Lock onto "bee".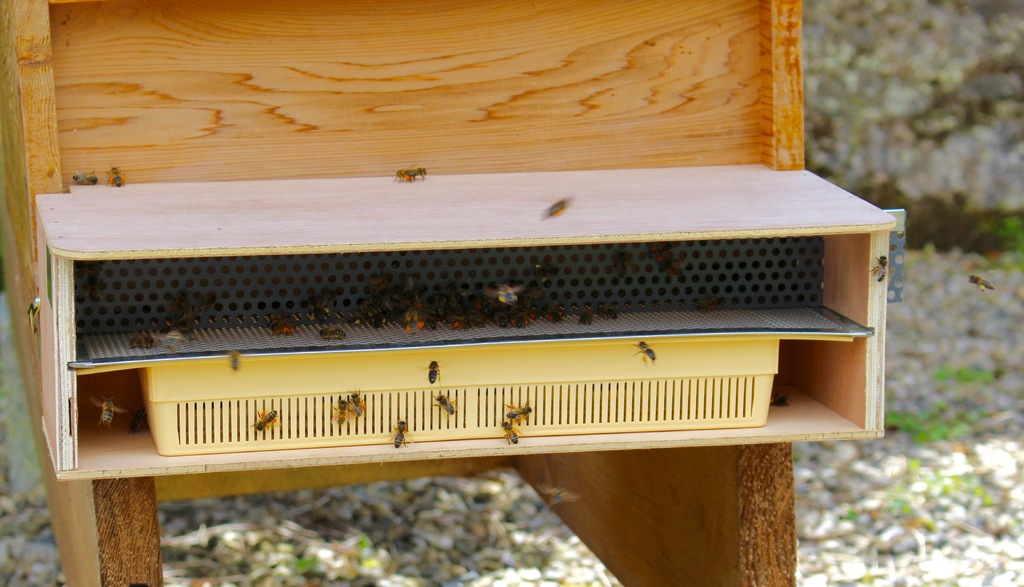
Locked: box=[23, 297, 40, 335].
